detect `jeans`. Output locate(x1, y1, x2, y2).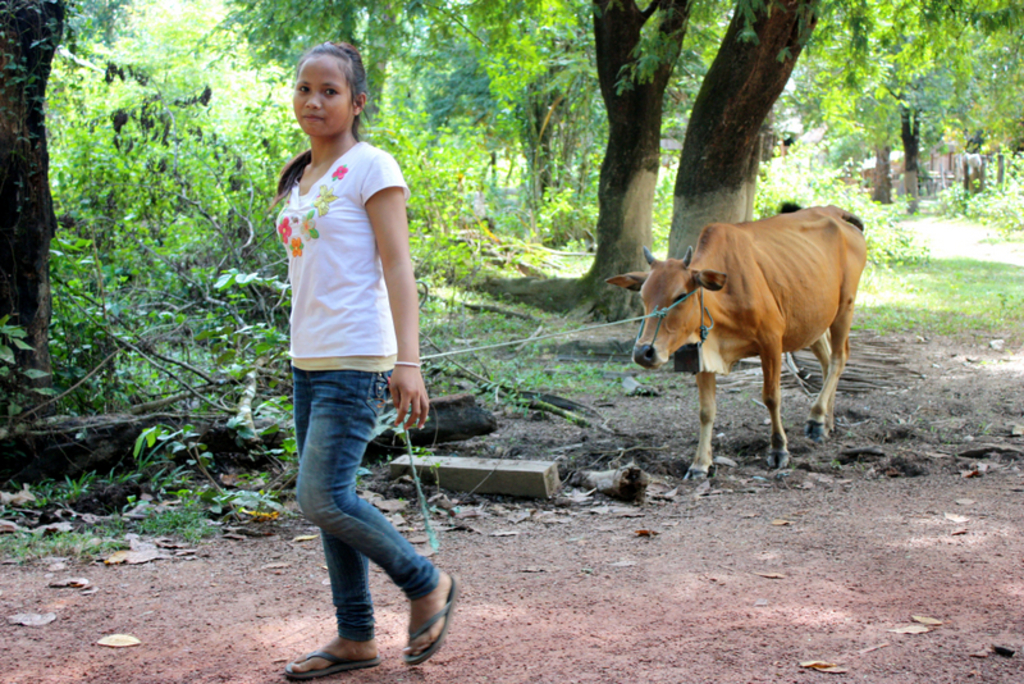
locate(274, 383, 447, 661).
